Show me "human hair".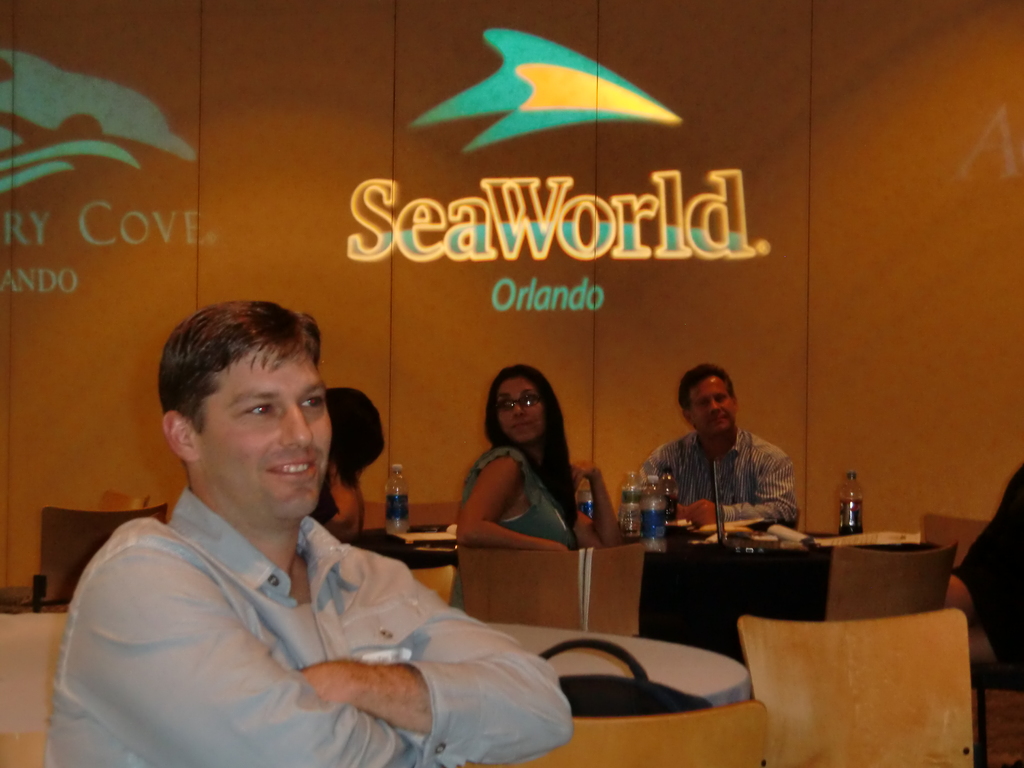
"human hair" is here: pyautogui.locateOnScreen(317, 389, 390, 497).
